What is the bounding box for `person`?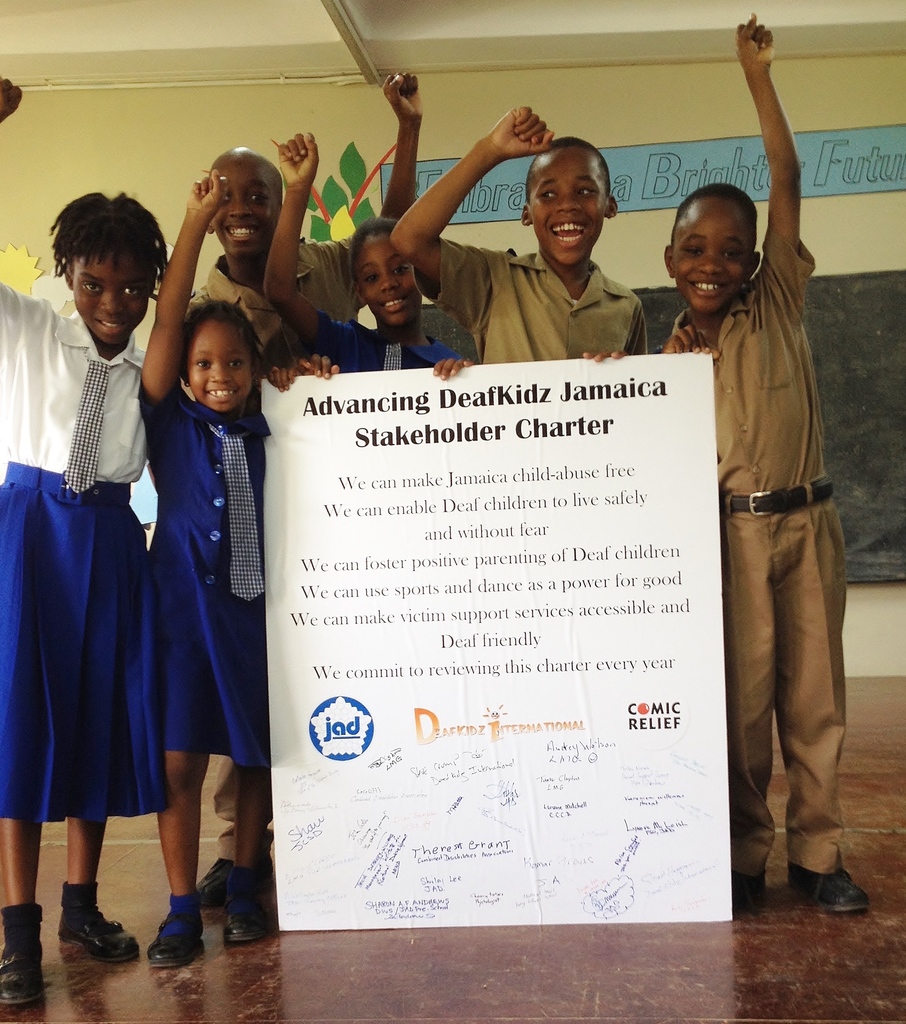
[261,129,468,377].
